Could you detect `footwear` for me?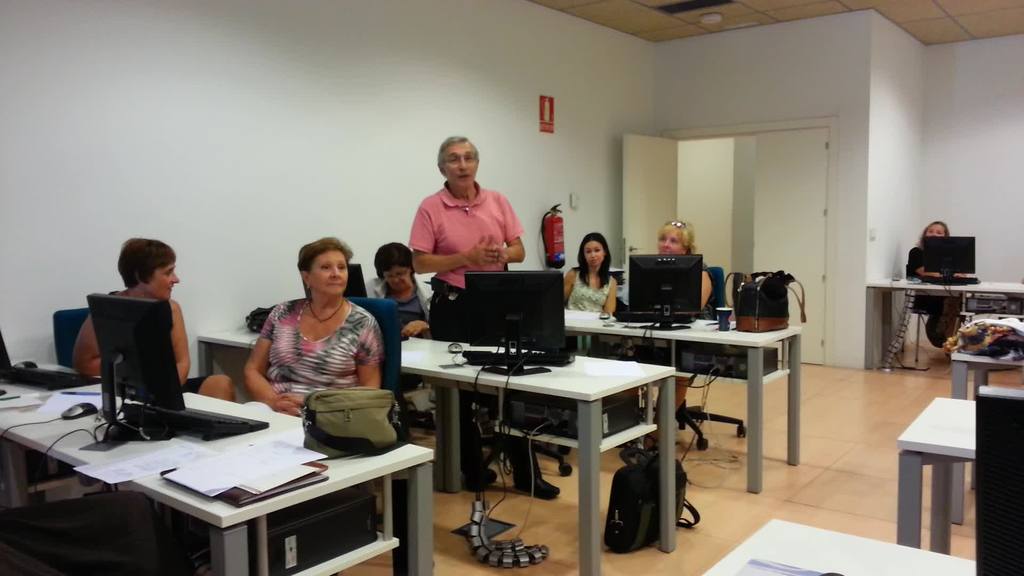
Detection result: (508, 465, 560, 504).
